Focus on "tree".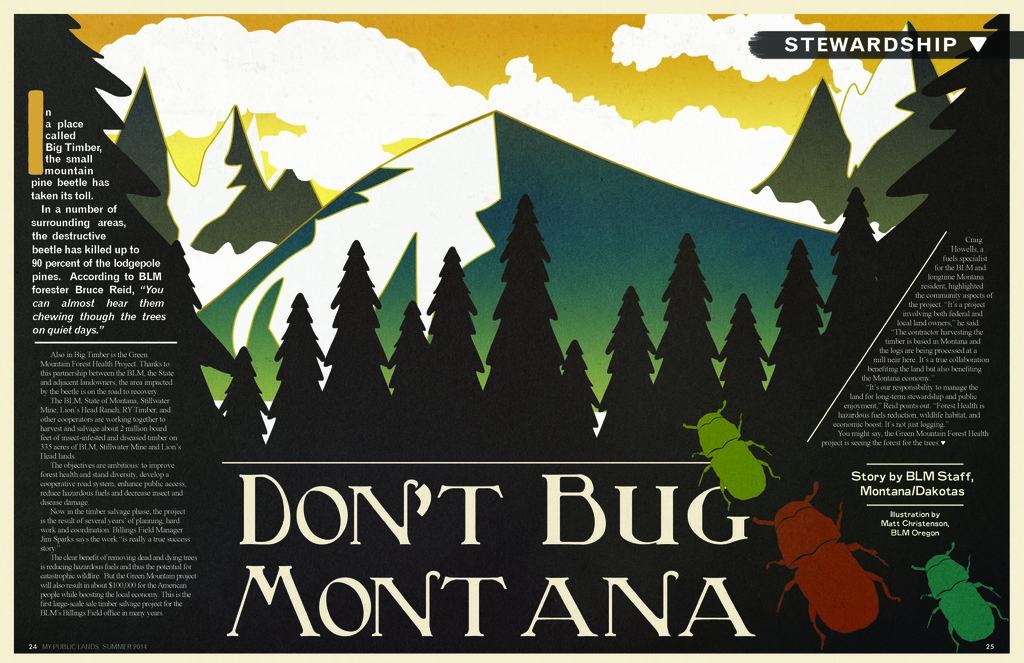
Focused at [325, 239, 397, 446].
